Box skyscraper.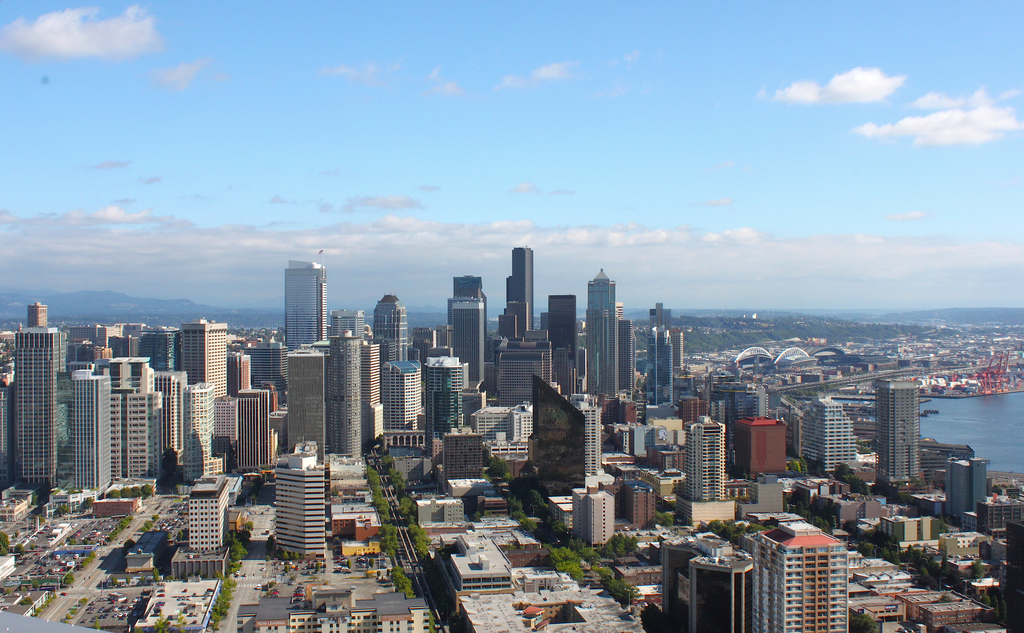
Rect(330, 307, 367, 340).
